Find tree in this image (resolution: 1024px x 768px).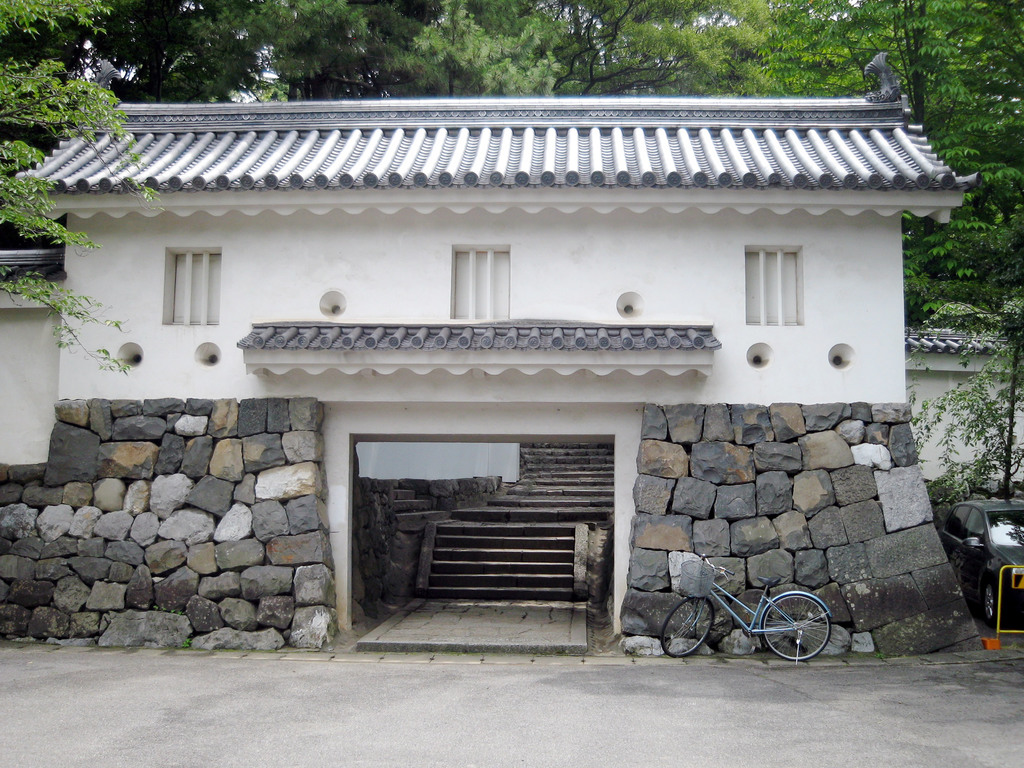
0,0,157,374.
